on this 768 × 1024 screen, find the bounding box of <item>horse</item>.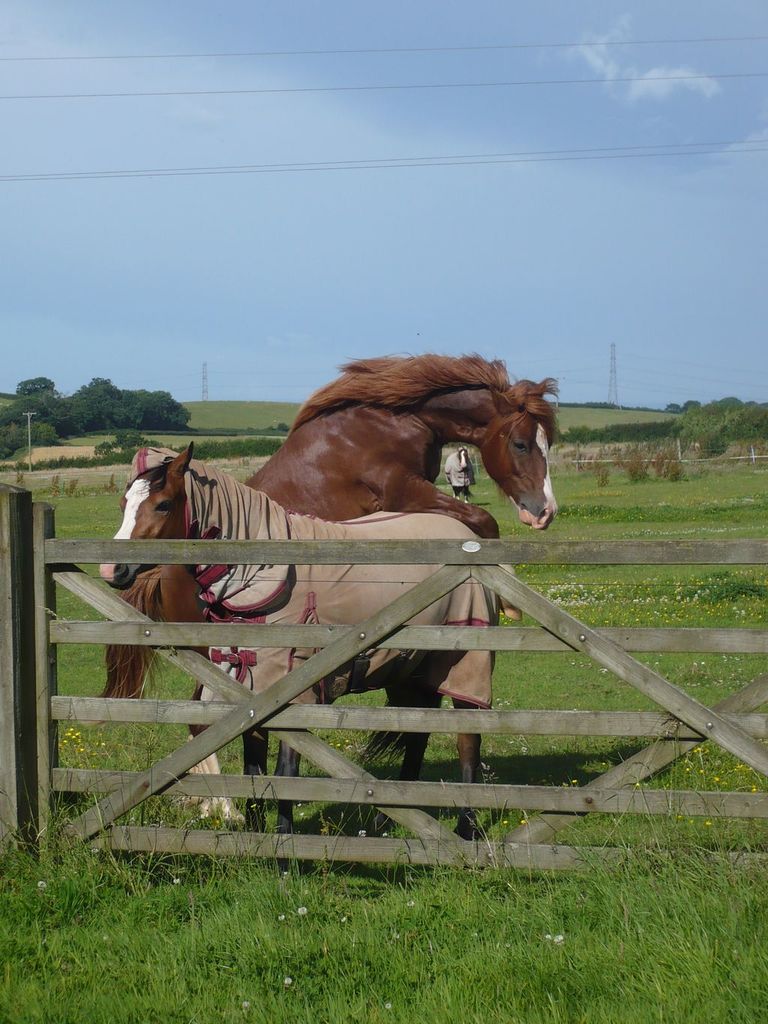
Bounding box: bbox=[96, 438, 496, 833].
